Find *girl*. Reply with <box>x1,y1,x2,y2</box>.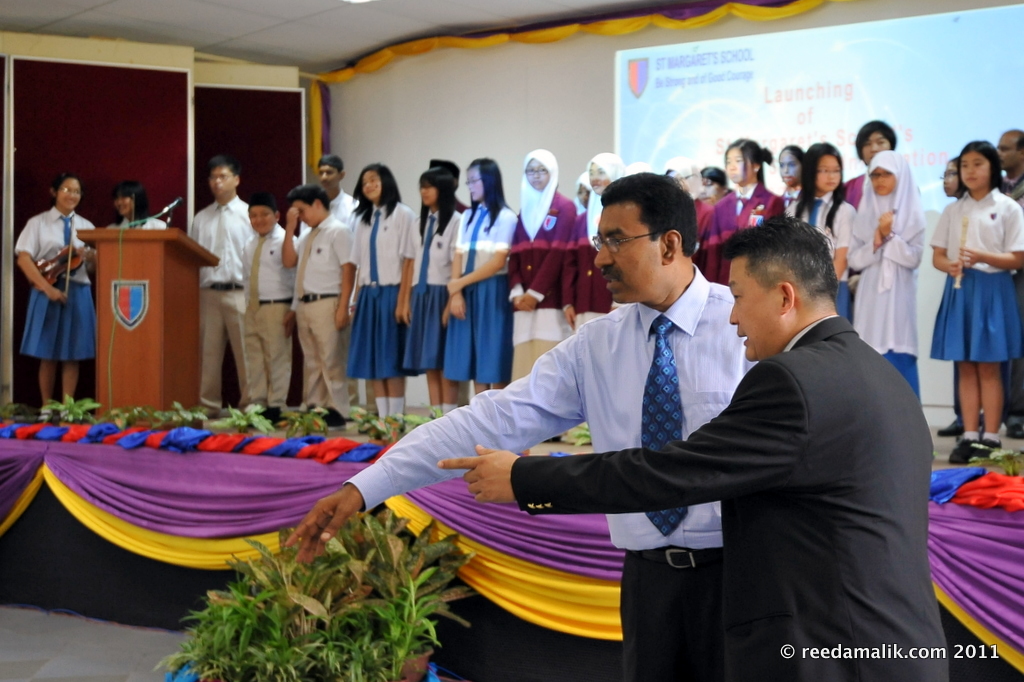
<box>846,142,922,395</box>.
